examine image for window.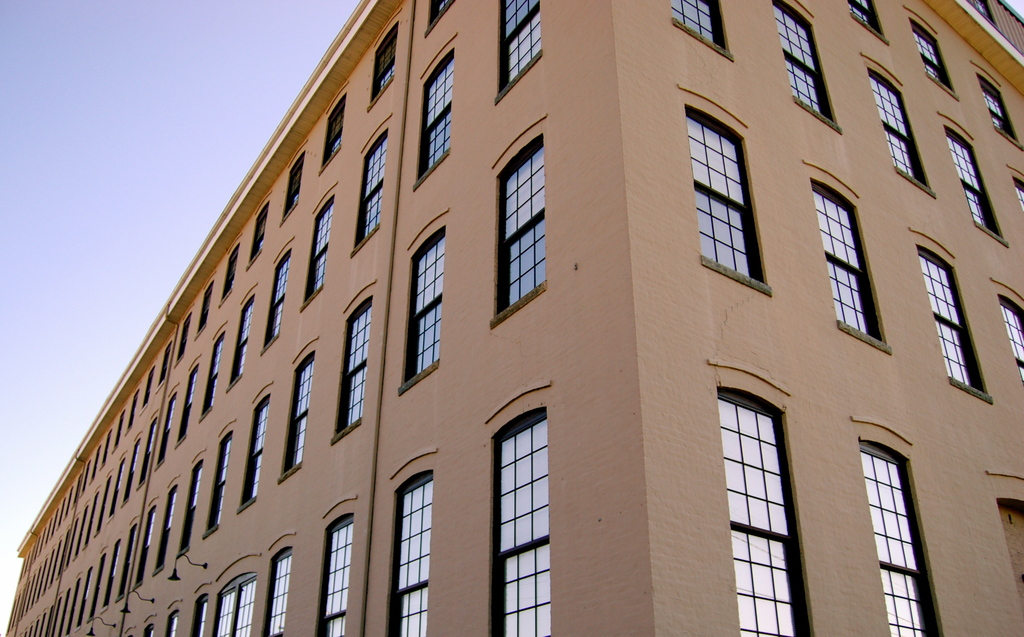
Examination result: box=[225, 253, 238, 295].
